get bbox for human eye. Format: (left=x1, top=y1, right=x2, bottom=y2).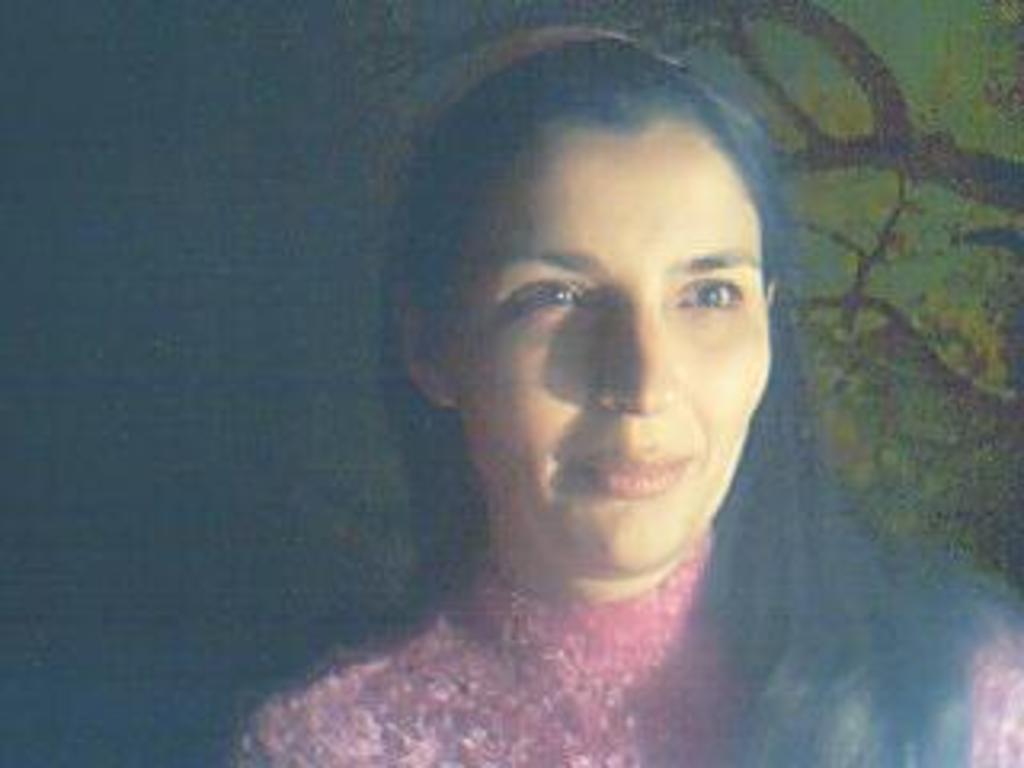
(left=486, top=275, right=592, bottom=330).
